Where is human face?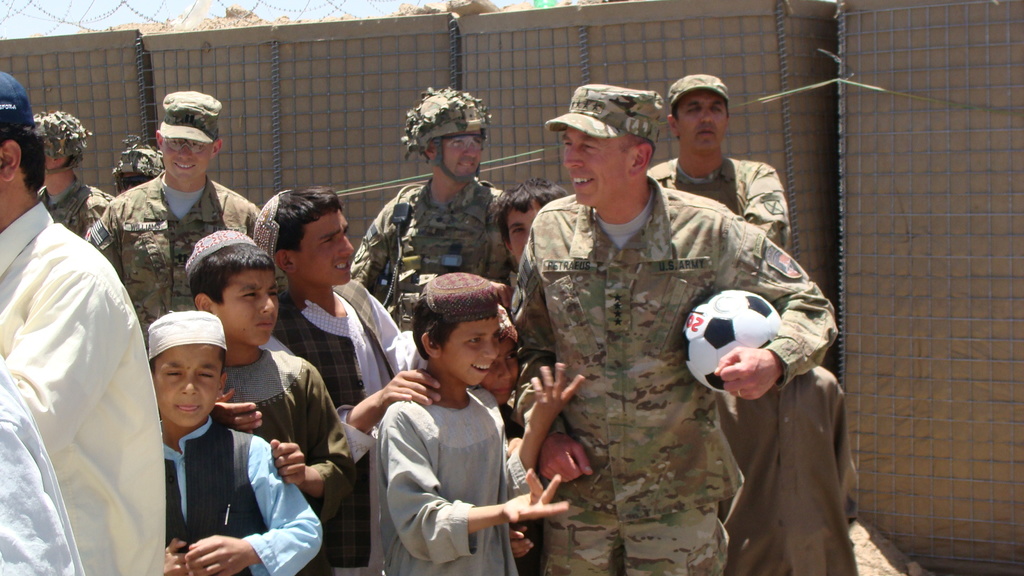
rect(214, 272, 279, 343).
